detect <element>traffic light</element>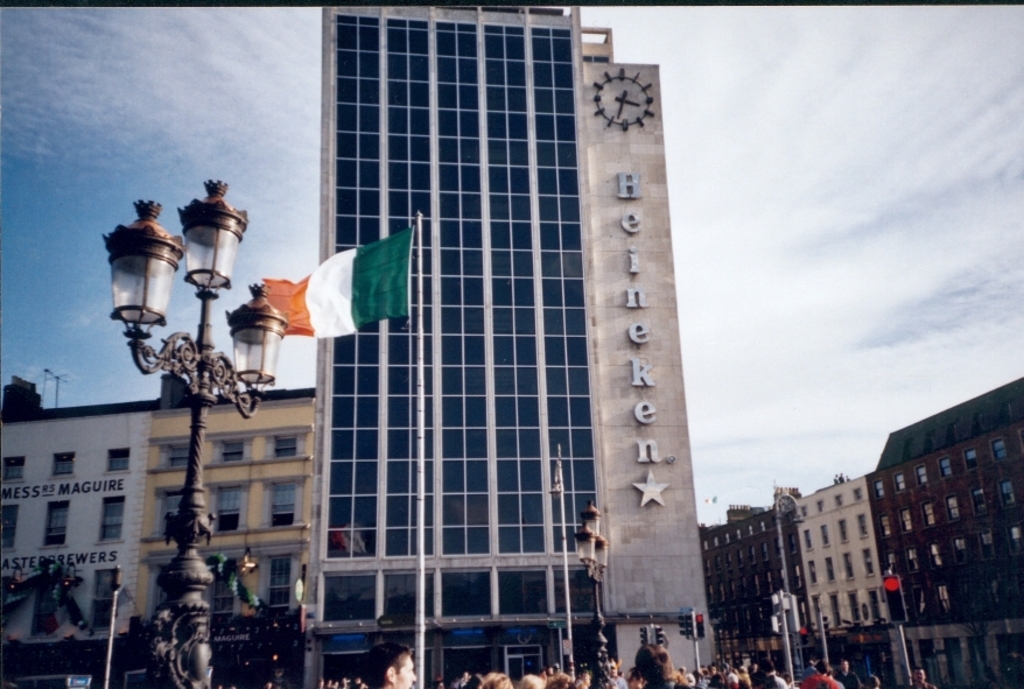
pyautogui.locateOnScreen(687, 614, 690, 635)
